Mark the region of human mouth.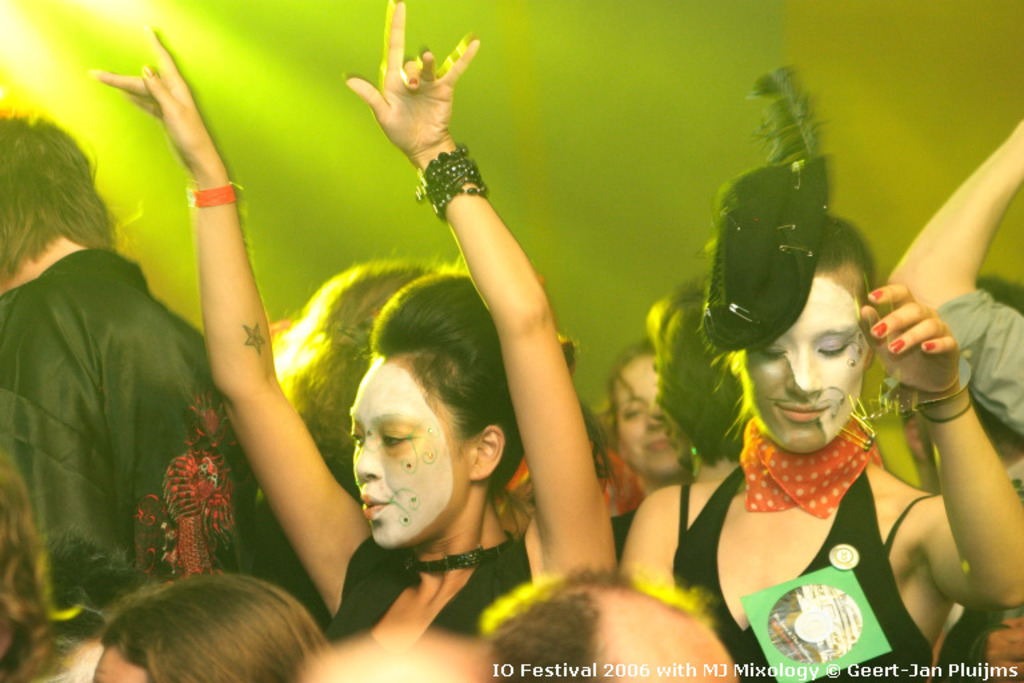
Region: <box>775,400,833,424</box>.
